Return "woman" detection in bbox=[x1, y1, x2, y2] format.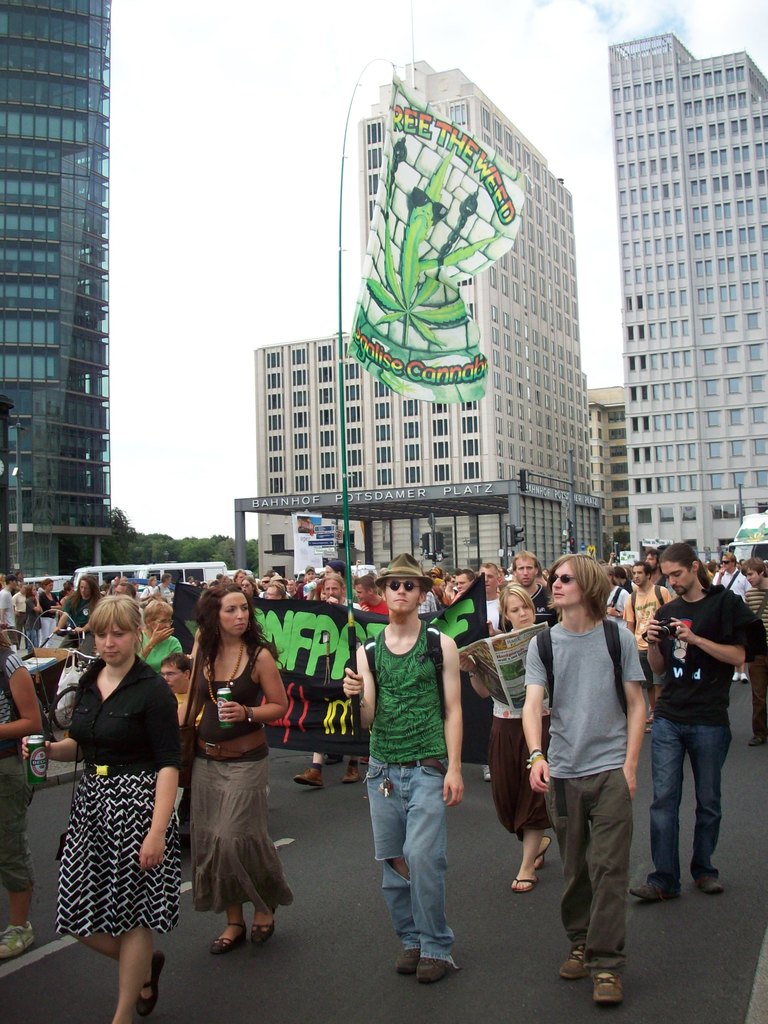
bbox=[181, 586, 293, 958].
